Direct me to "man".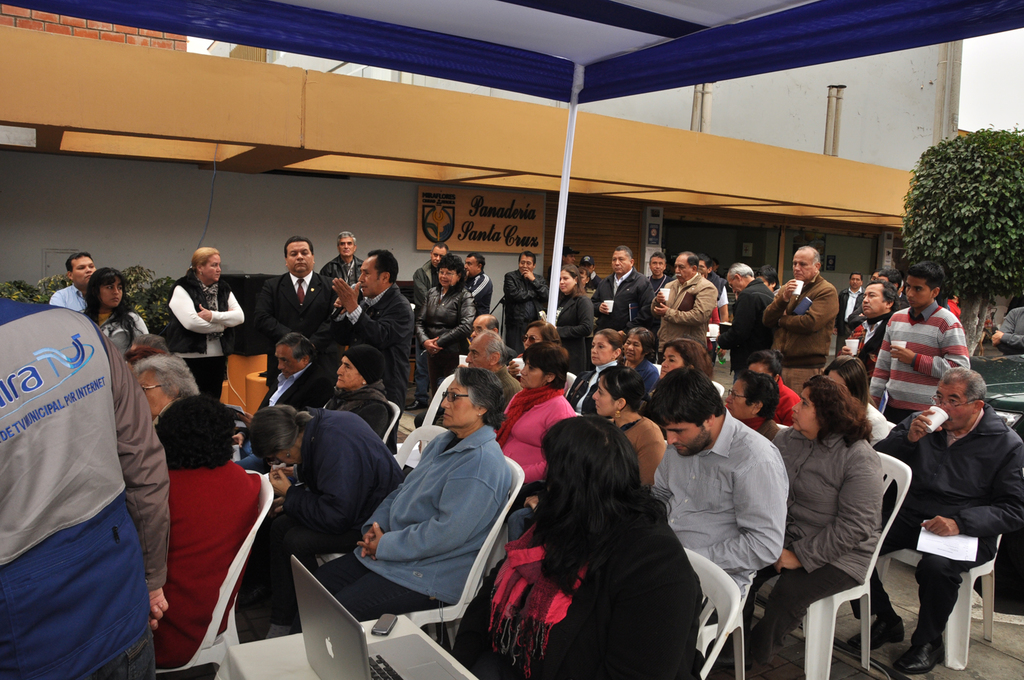
Direction: (846,365,1023,675).
